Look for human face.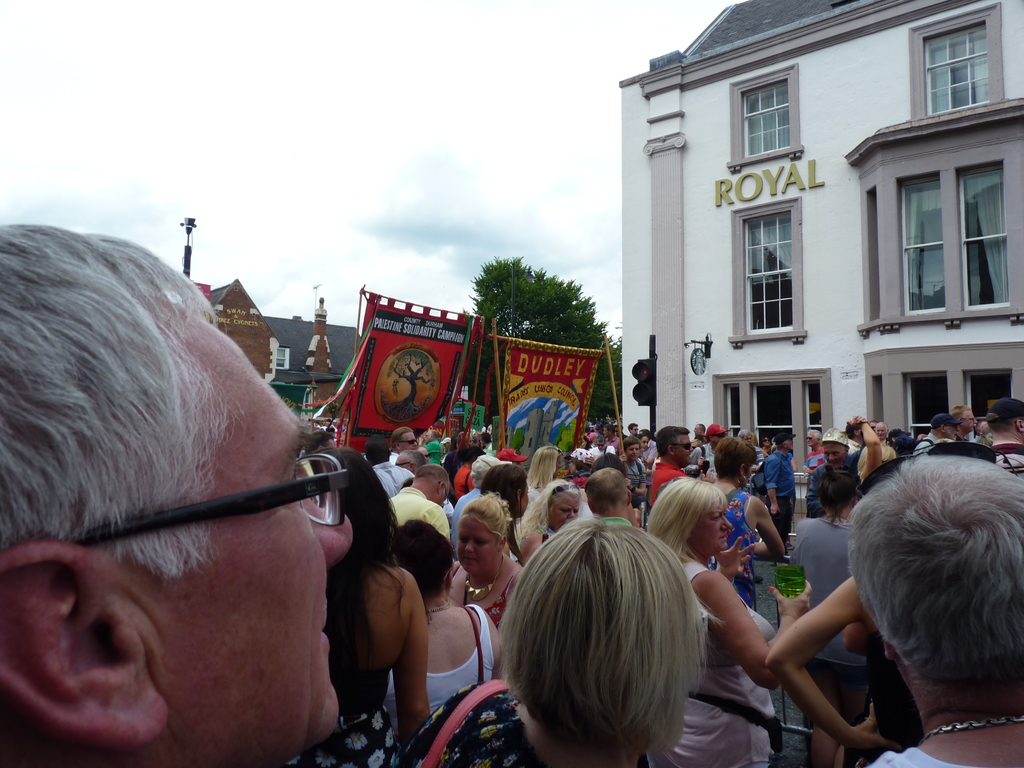
Found: (461, 433, 474, 451).
